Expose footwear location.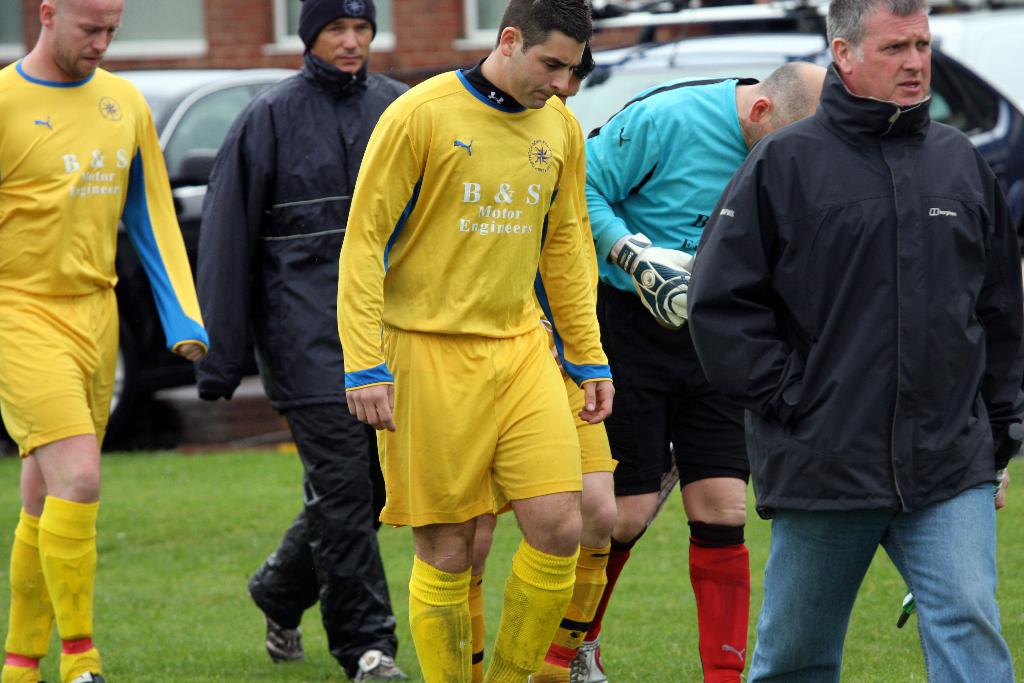
Exposed at detection(71, 670, 101, 682).
